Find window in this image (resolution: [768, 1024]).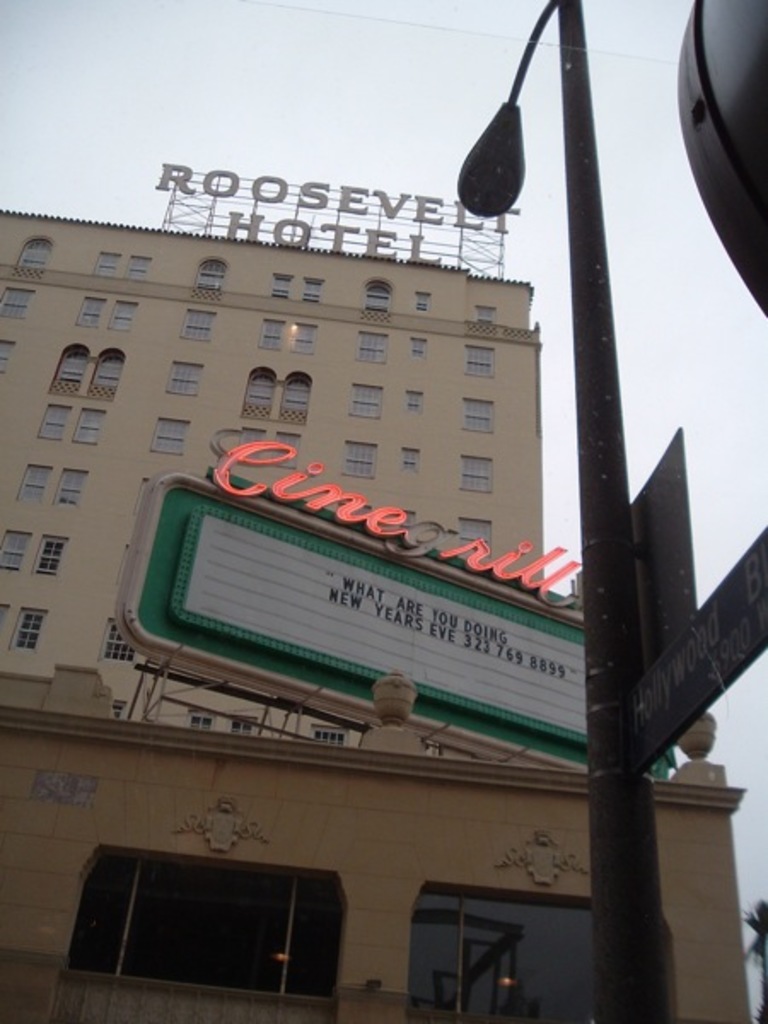
184/710/212/732.
